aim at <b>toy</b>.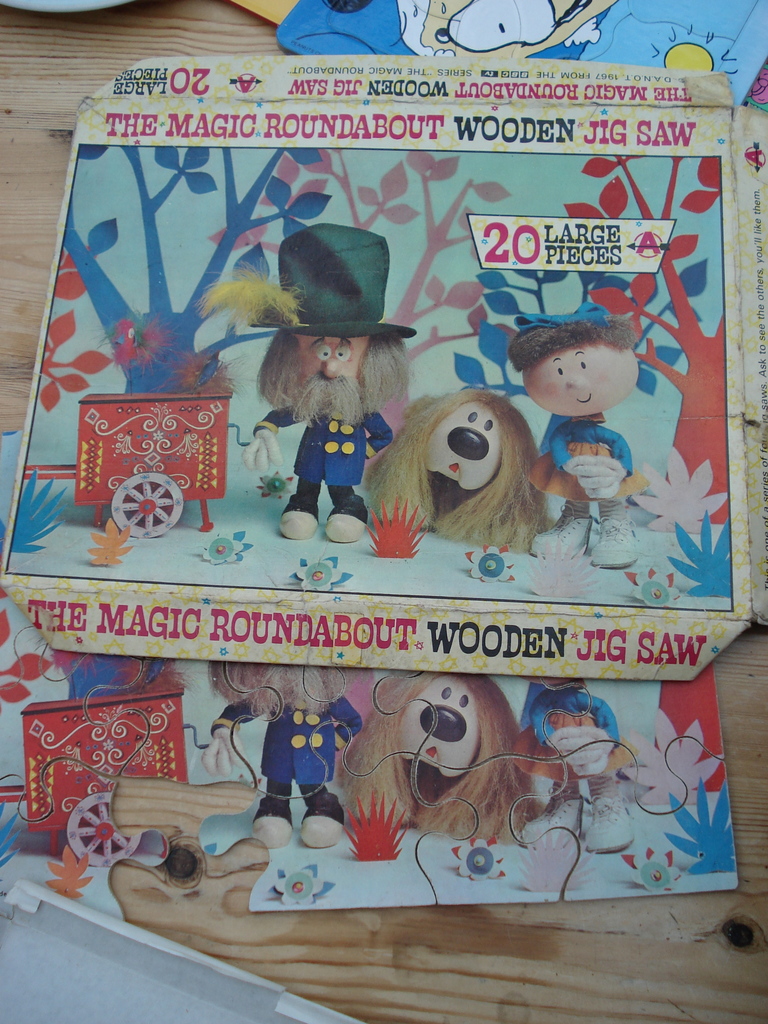
Aimed at 73/378/232/544.
